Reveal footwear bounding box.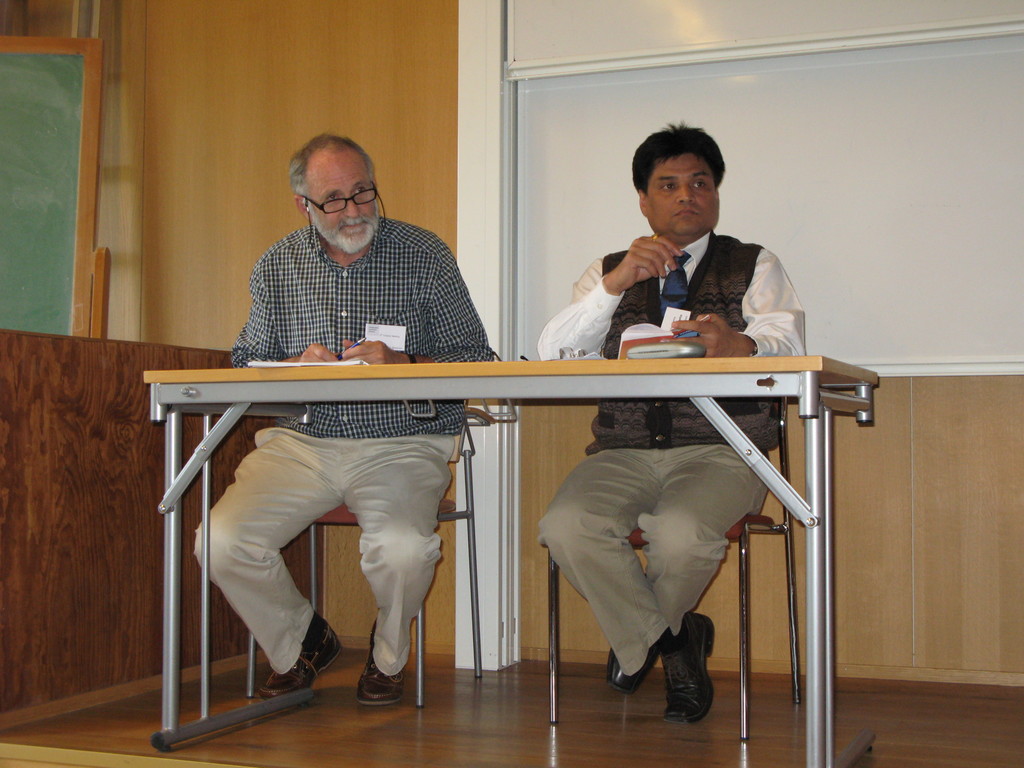
Revealed: [664, 610, 712, 720].
